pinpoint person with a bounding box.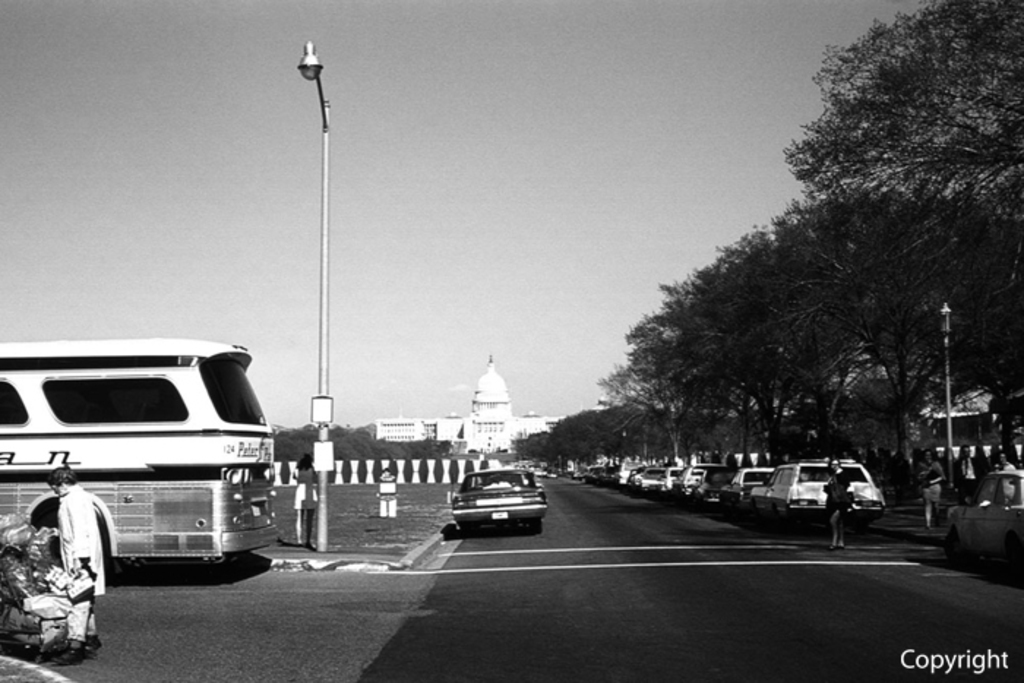
(x1=827, y1=461, x2=846, y2=550).
